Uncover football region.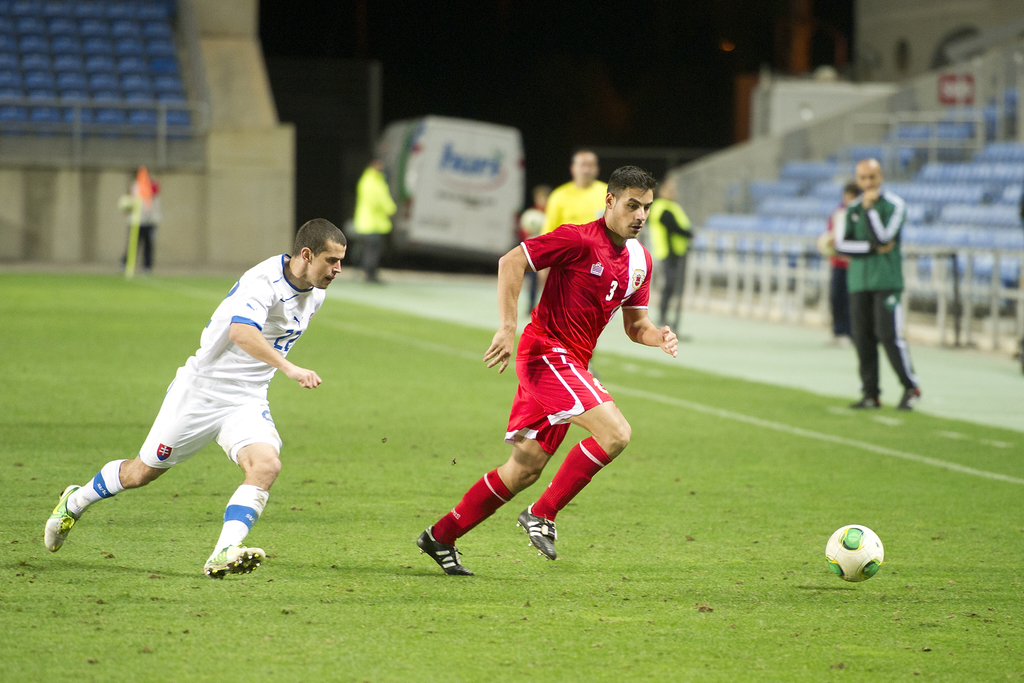
Uncovered: bbox=[823, 523, 881, 580].
